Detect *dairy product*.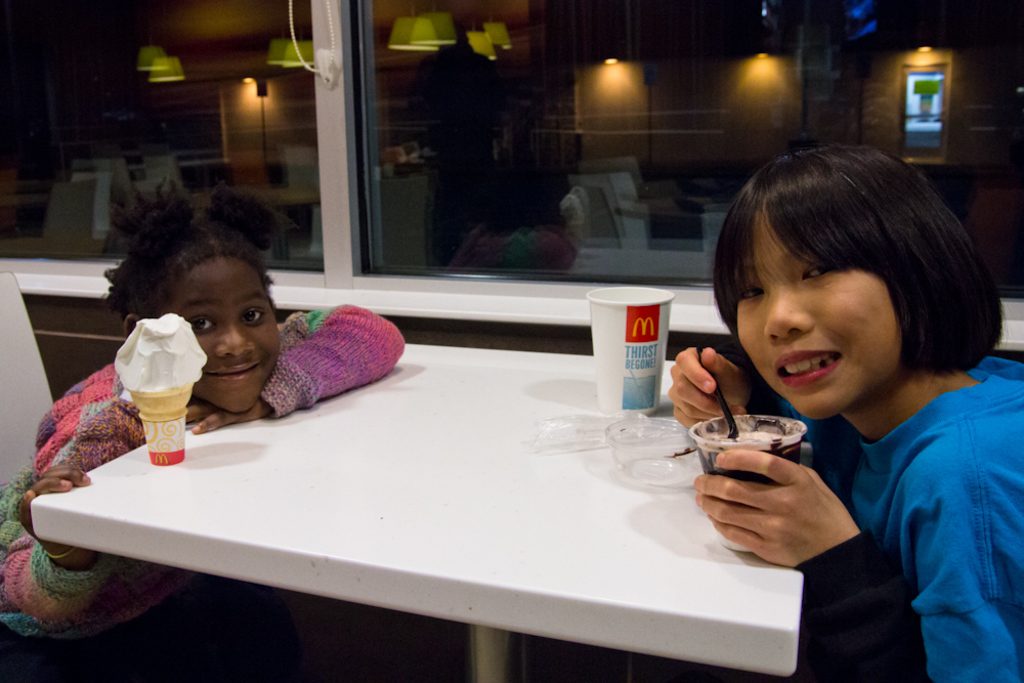
Detected at BBox(695, 412, 793, 450).
